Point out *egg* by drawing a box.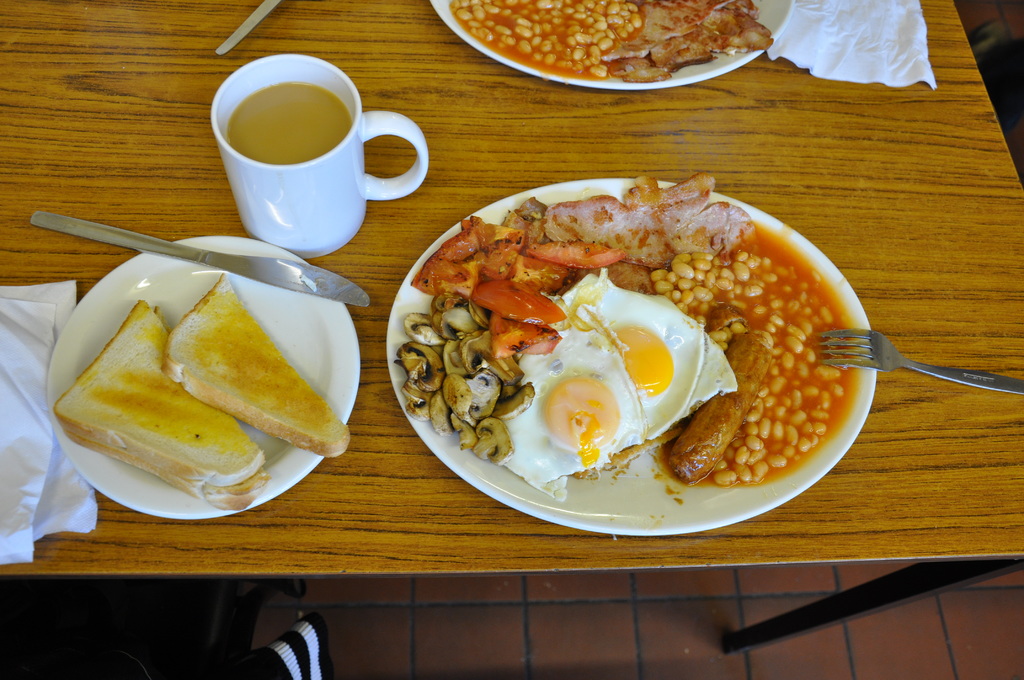
{"left": 560, "top": 274, "right": 739, "bottom": 449}.
